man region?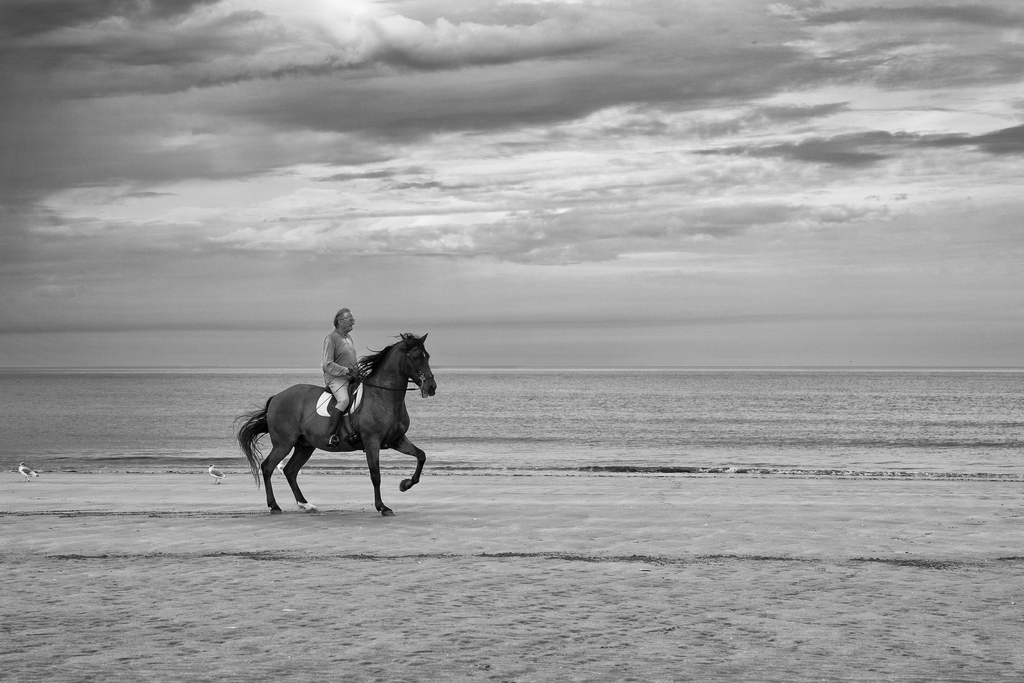
<bbox>314, 297, 369, 447</bbox>
